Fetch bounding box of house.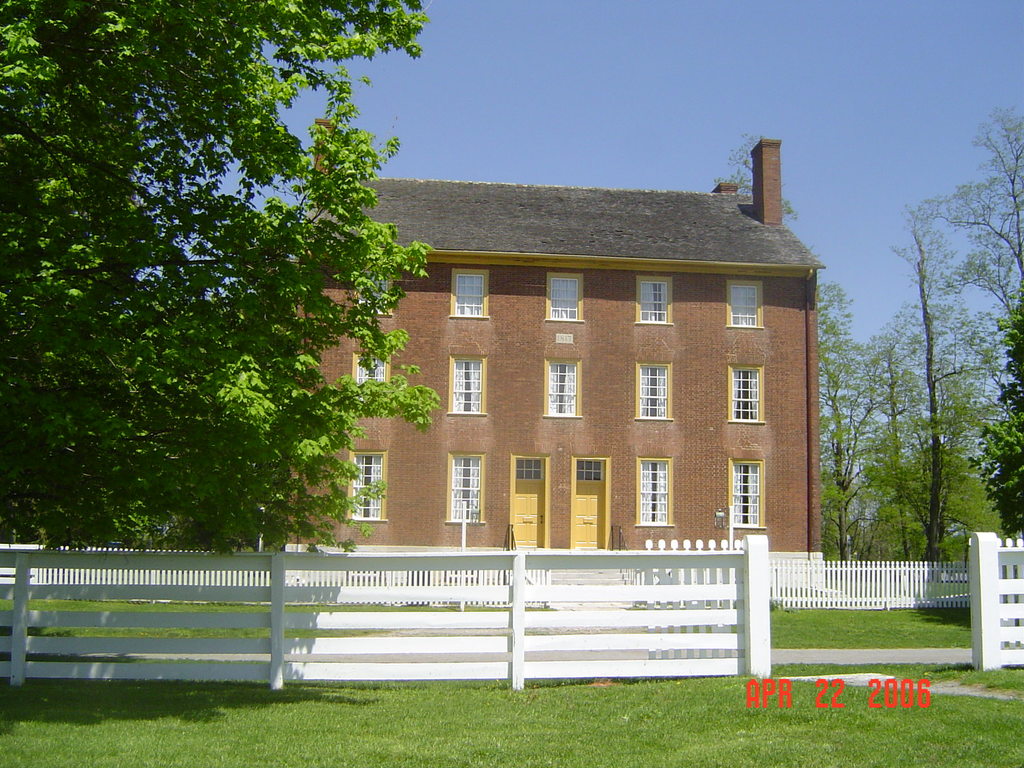
Bbox: {"left": 273, "top": 118, "right": 833, "bottom": 566}.
